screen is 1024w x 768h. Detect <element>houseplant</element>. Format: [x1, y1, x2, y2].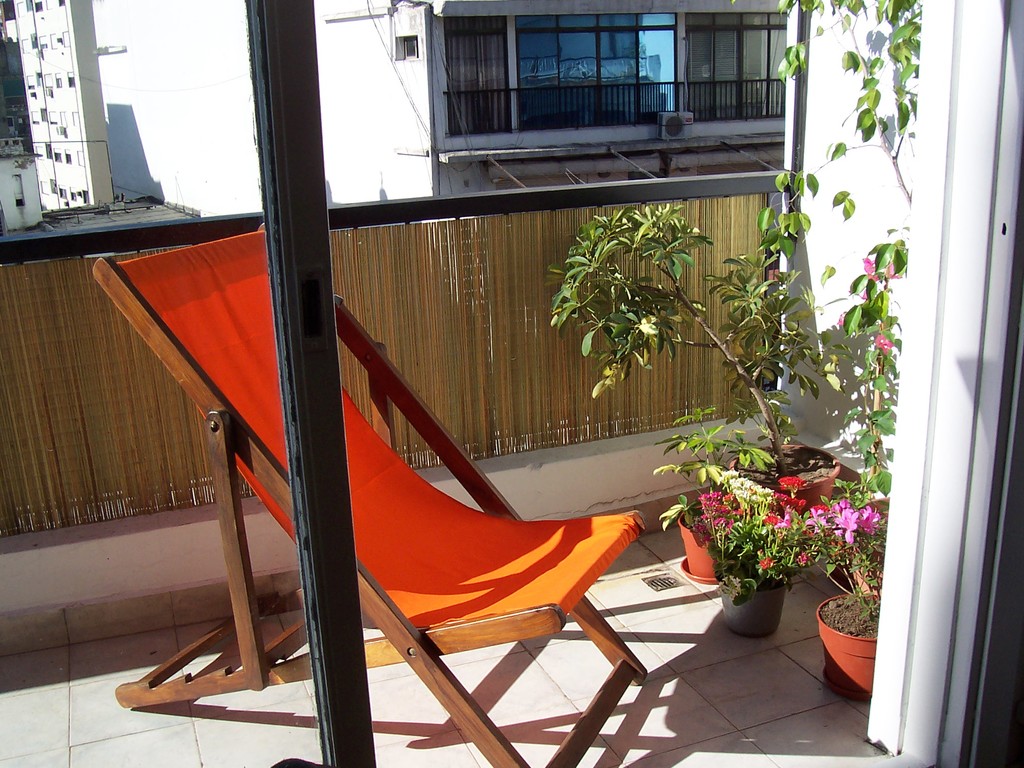
[682, 487, 893, 642].
